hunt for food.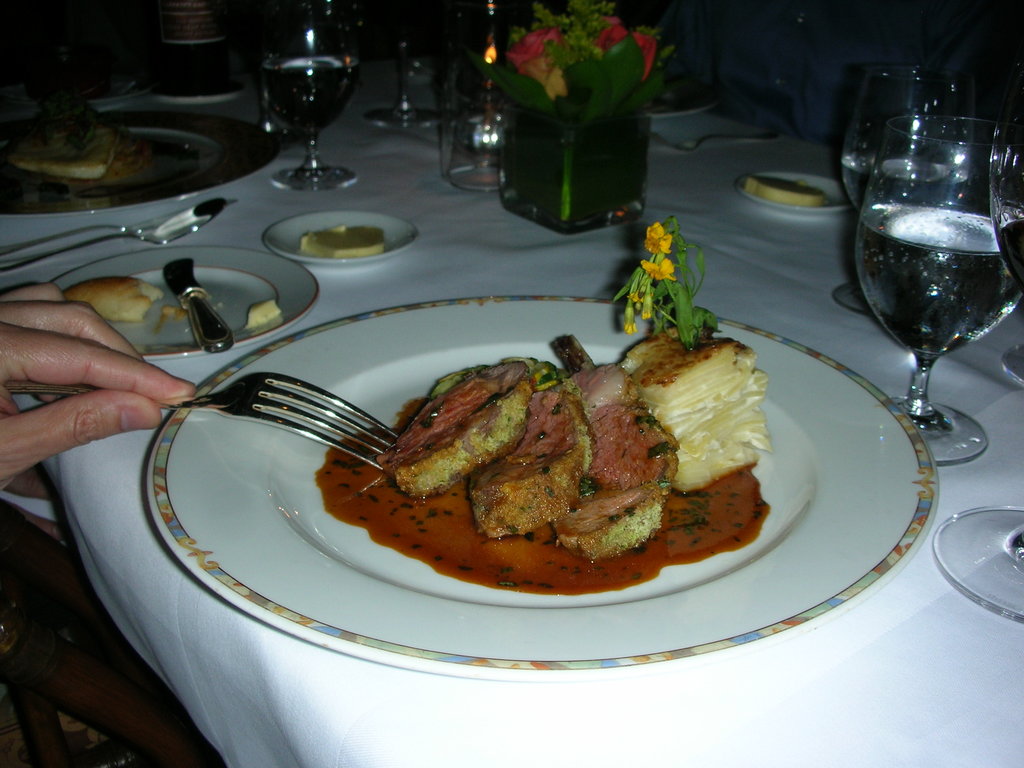
Hunted down at {"left": 743, "top": 173, "right": 828, "bottom": 209}.
